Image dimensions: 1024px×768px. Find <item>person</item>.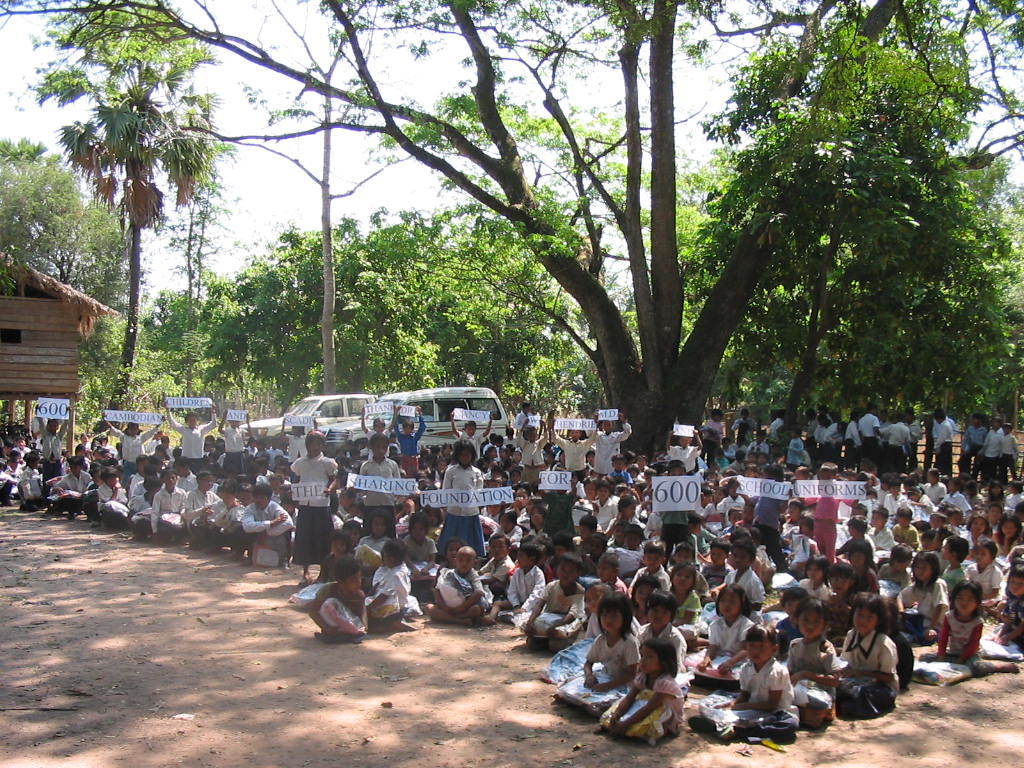
480, 534, 519, 594.
